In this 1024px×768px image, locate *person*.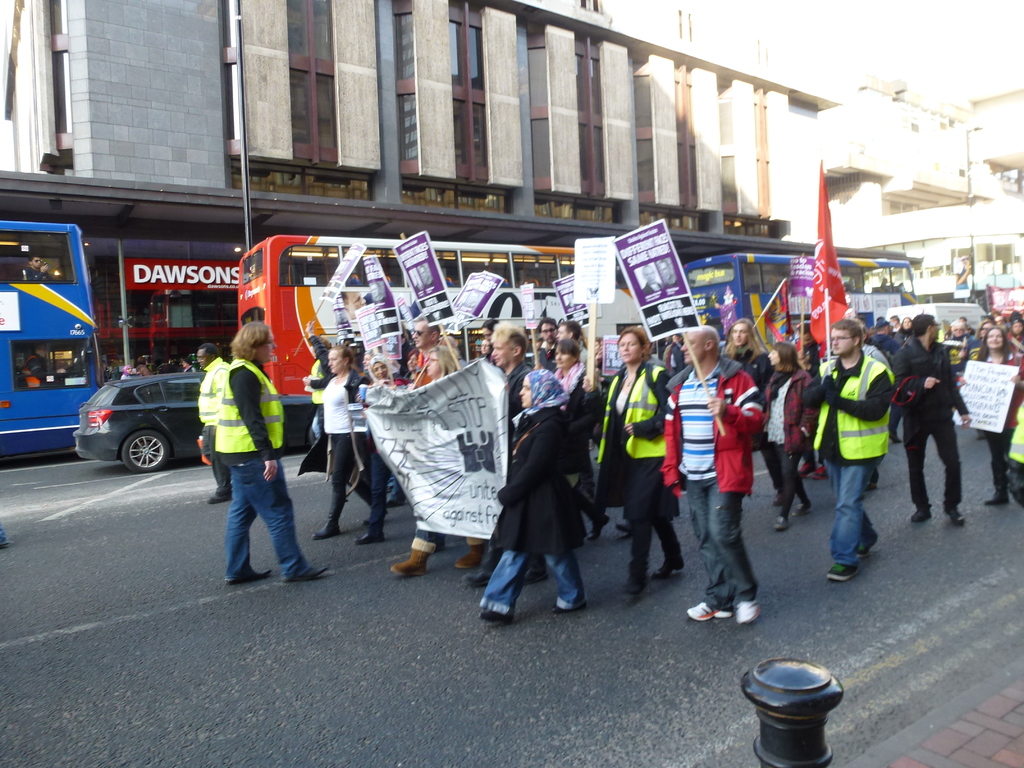
Bounding box: region(479, 367, 589, 618).
